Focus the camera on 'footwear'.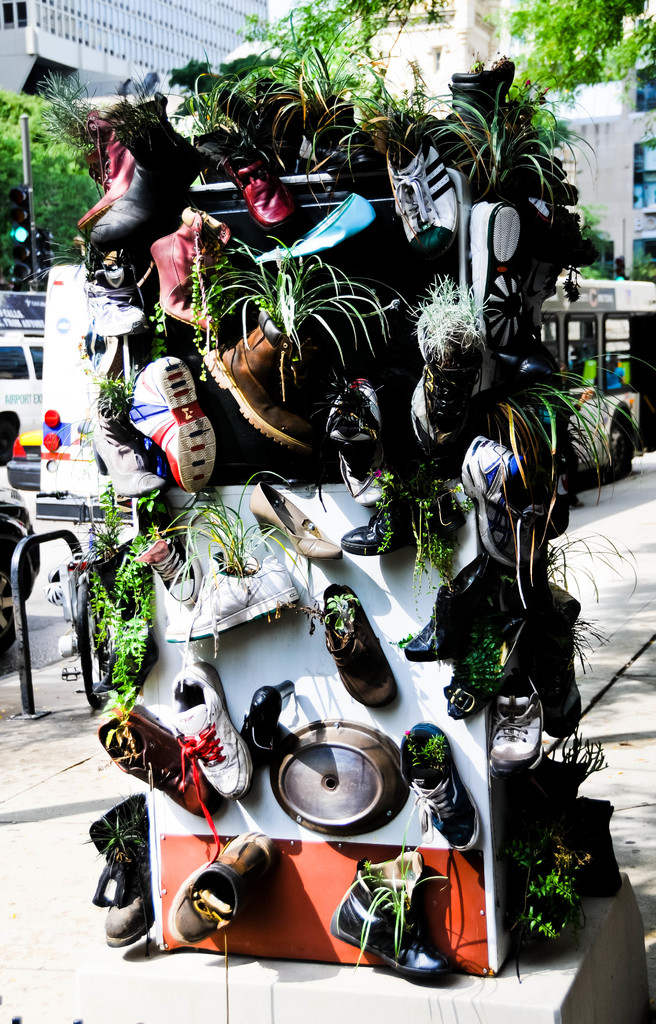
Focus region: detection(331, 477, 412, 550).
